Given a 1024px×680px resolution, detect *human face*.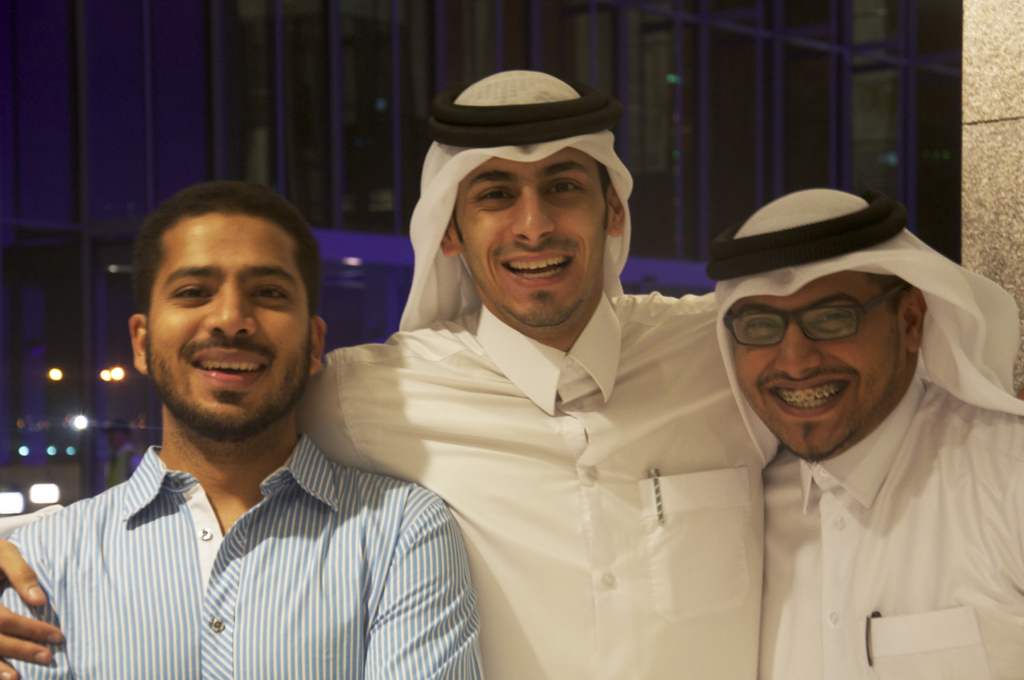
452, 152, 609, 329.
